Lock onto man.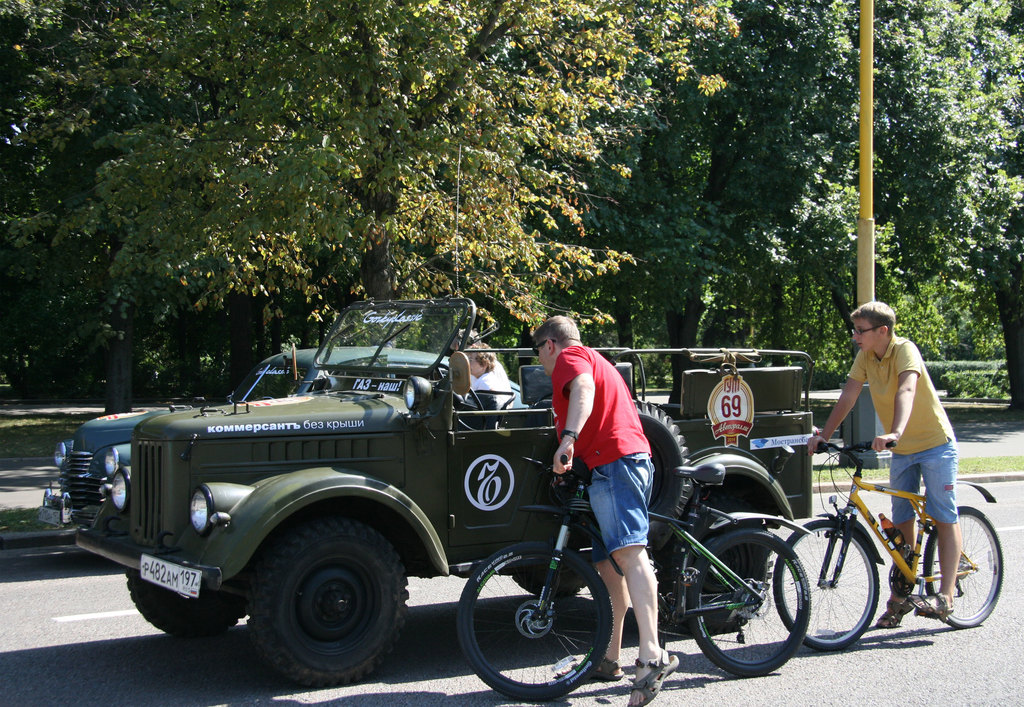
Locked: Rect(531, 311, 679, 706).
